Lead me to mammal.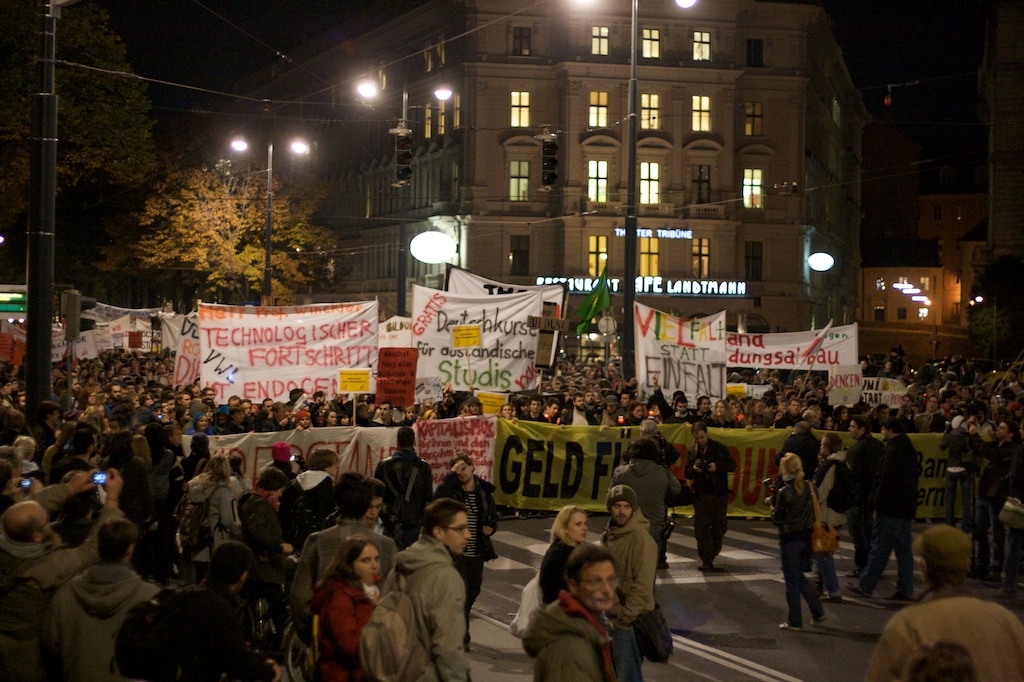
Lead to l=601, t=491, r=654, b=681.
